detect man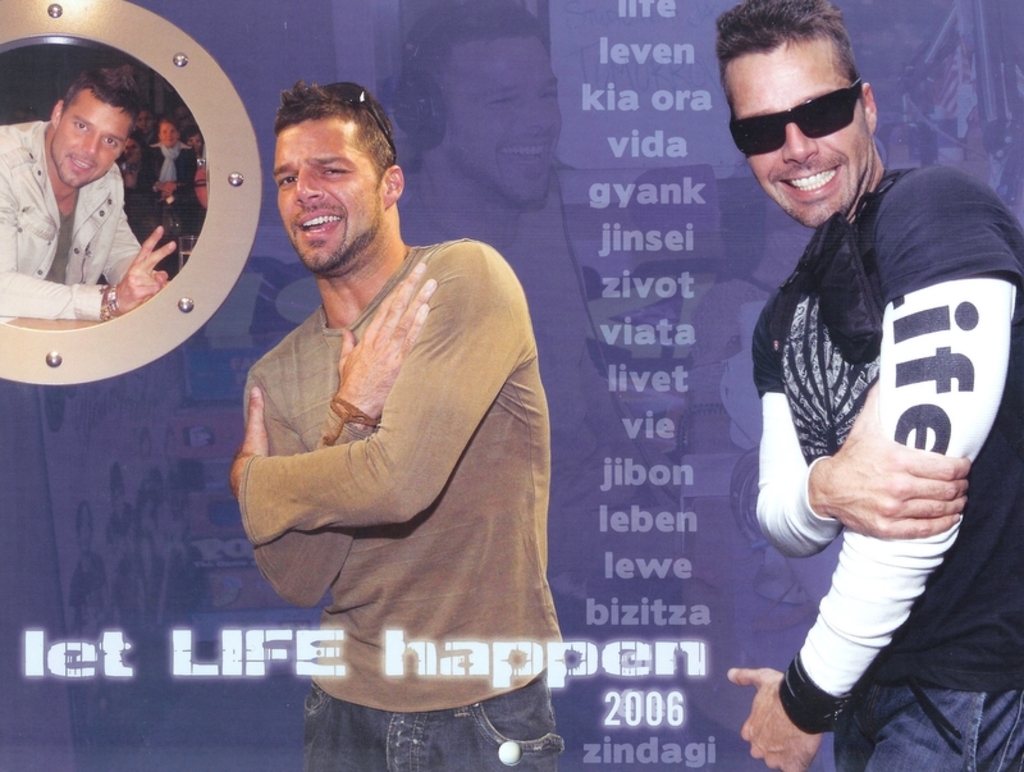
Rect(65, 499, 116, 640)
